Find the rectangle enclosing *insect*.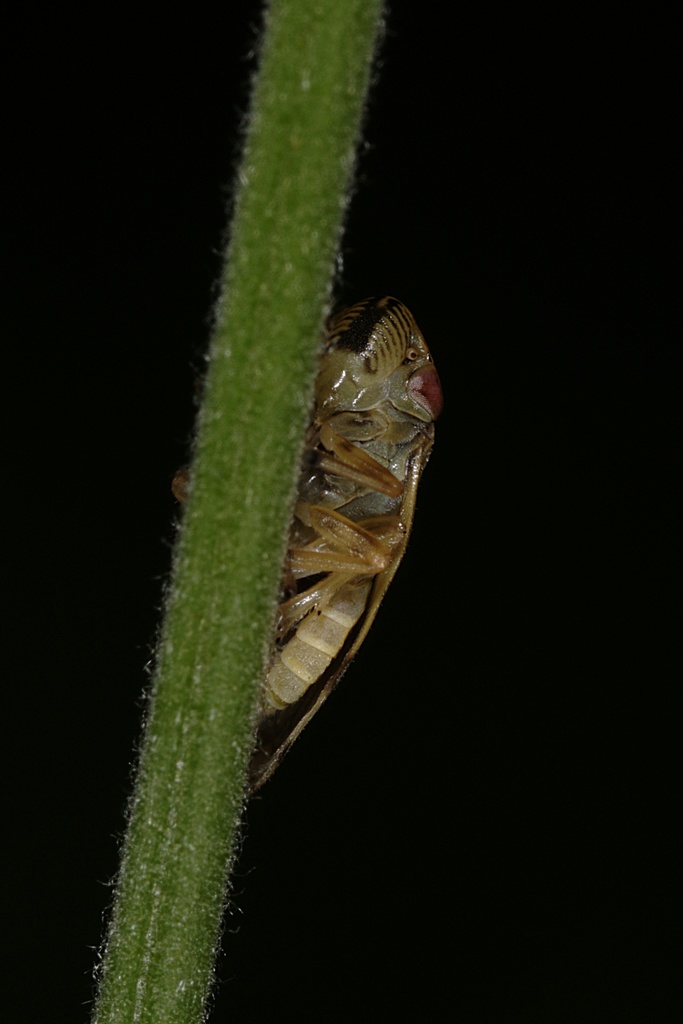
172 300 443 799.
